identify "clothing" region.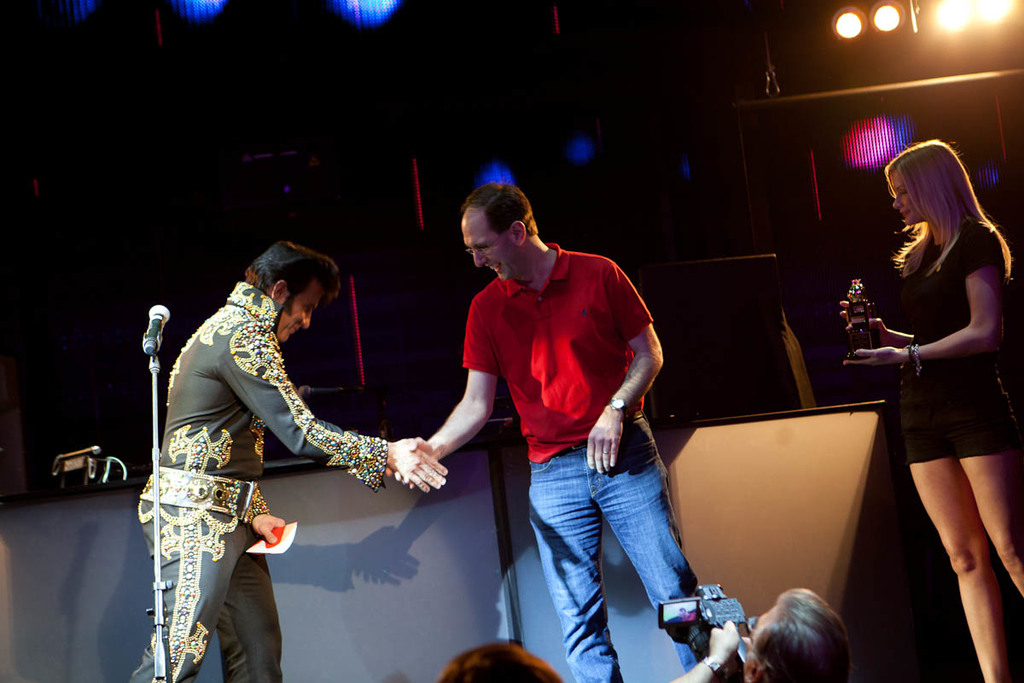
Region: [left=458, top=236, right=706, bottom=682].
